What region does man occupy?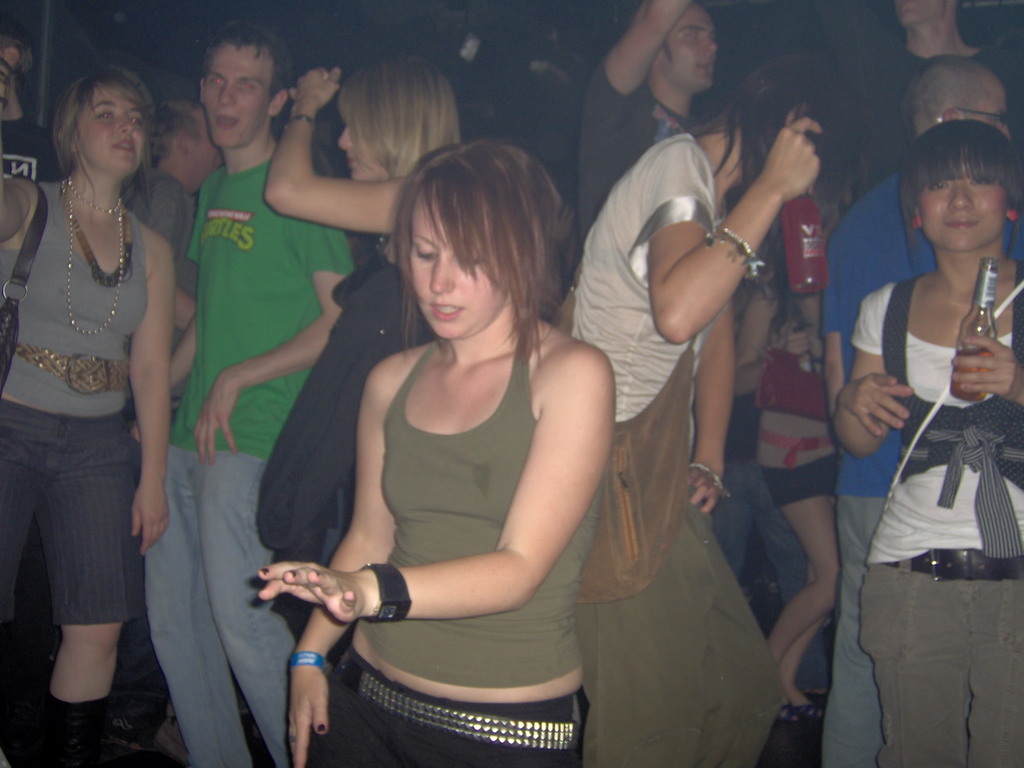
138 28 353 675.
